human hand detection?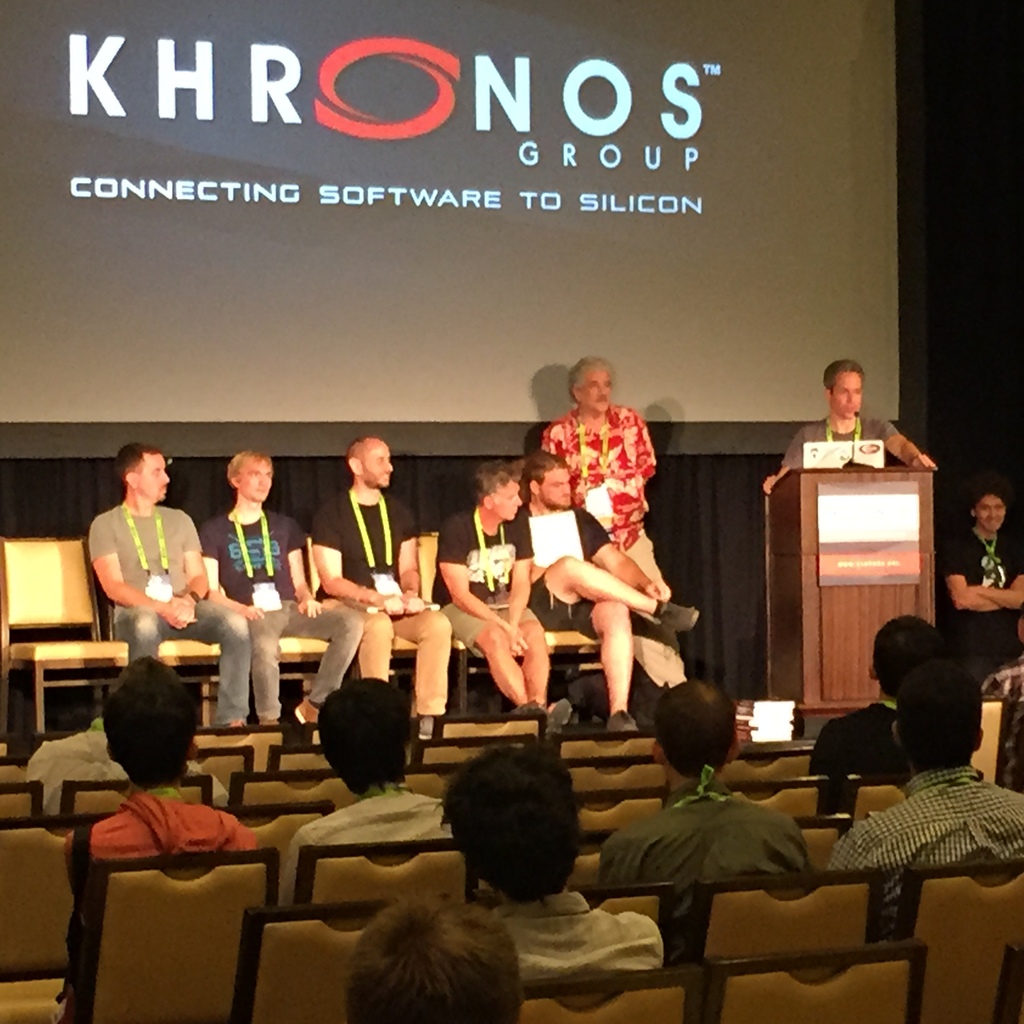
bbox=[764, 474, 778, 497]
